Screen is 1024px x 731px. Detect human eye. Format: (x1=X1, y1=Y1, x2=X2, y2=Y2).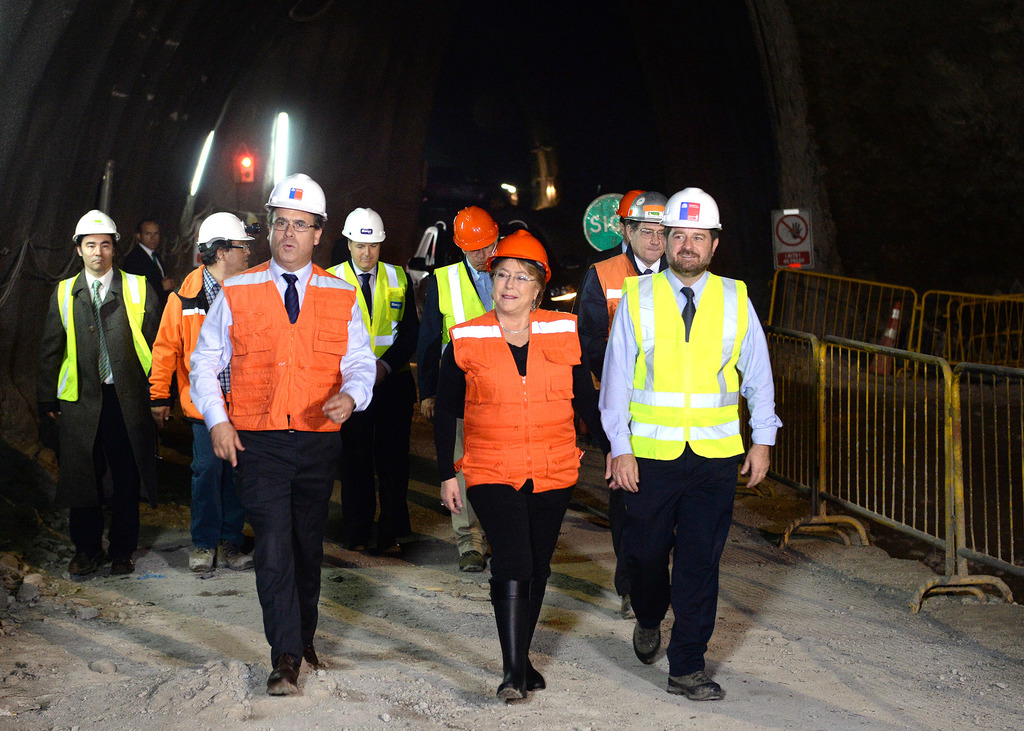
(x1=146, y1=232, x2=150, y2=236).
